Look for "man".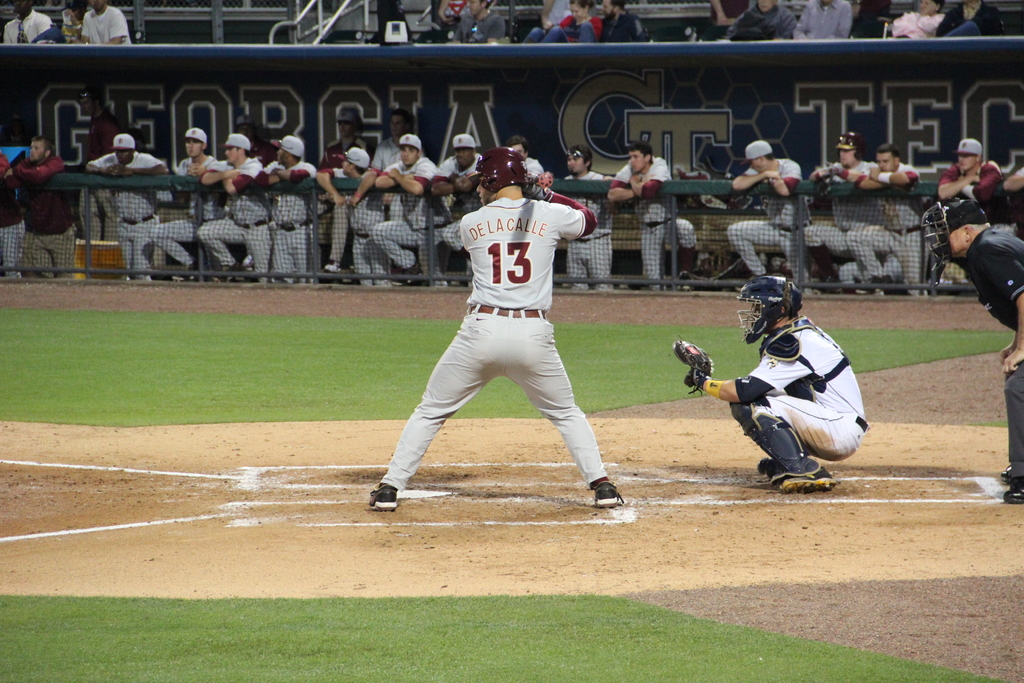
Found: bbox(799, 131, 874, 249).
